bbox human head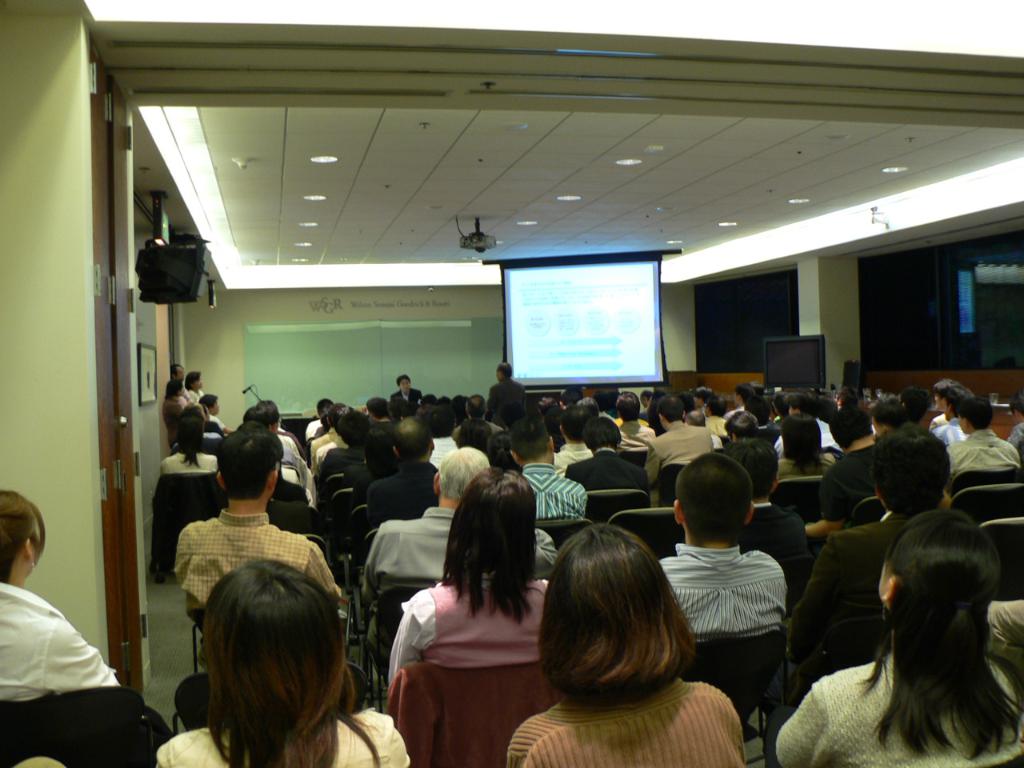
(left=575, top=396, right=602, bottom=418)
